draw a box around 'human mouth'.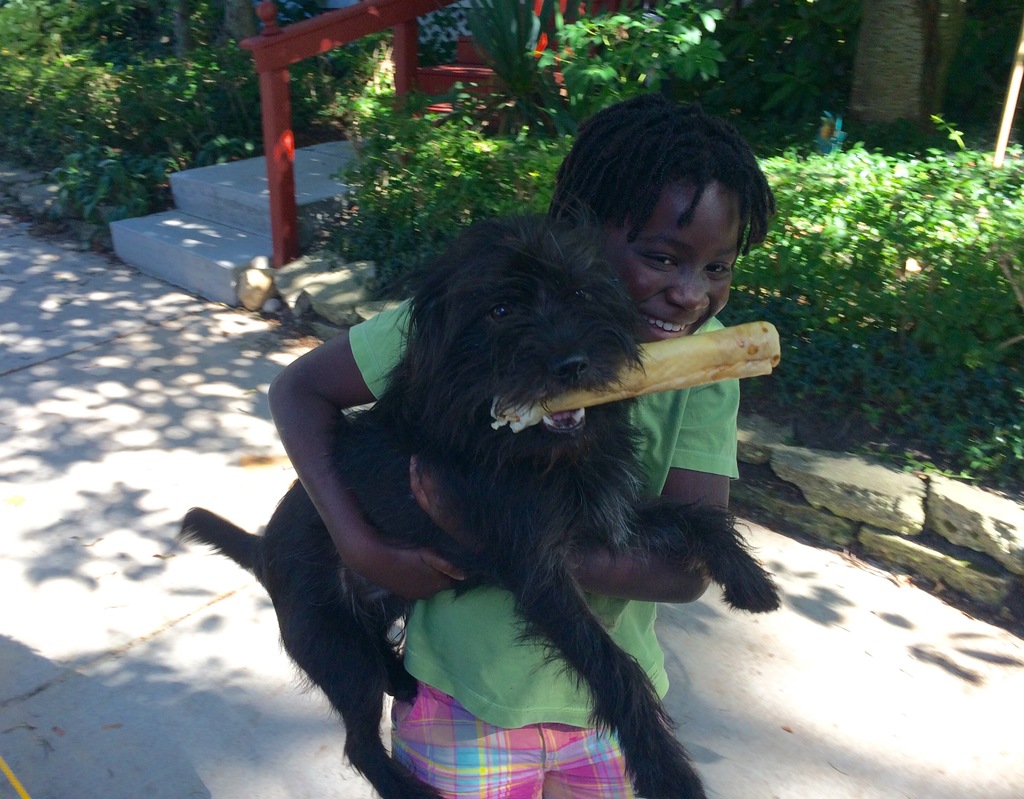
640:312:697:342.
